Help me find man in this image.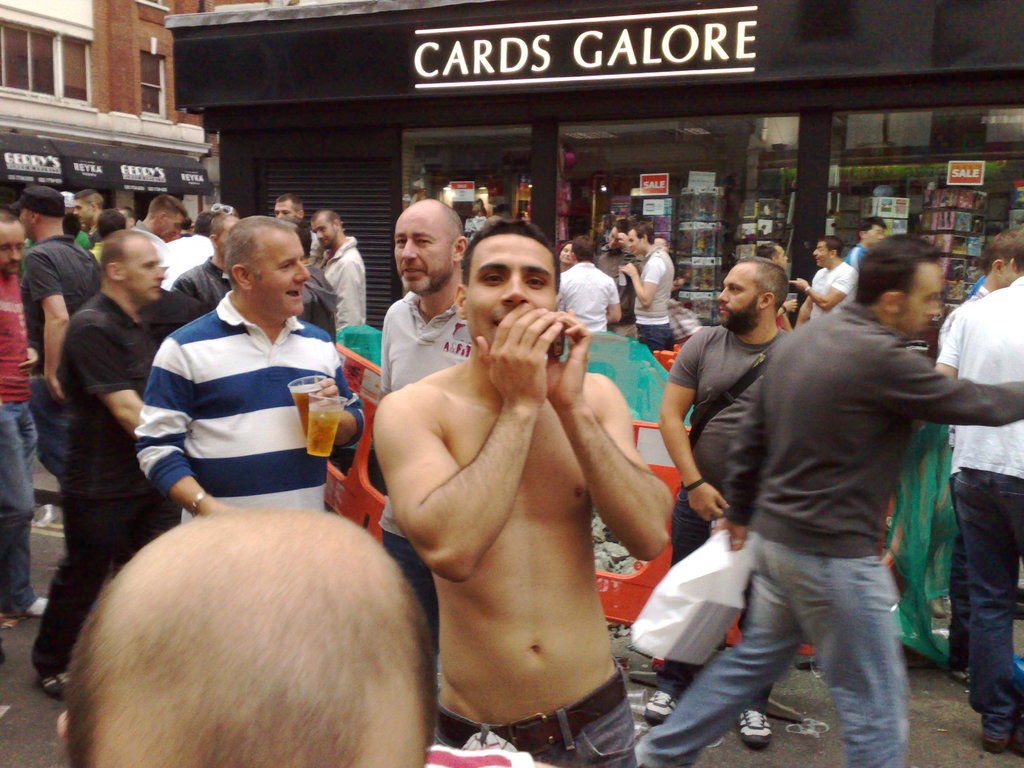
Found it: box(376, 201, 474, 655).
